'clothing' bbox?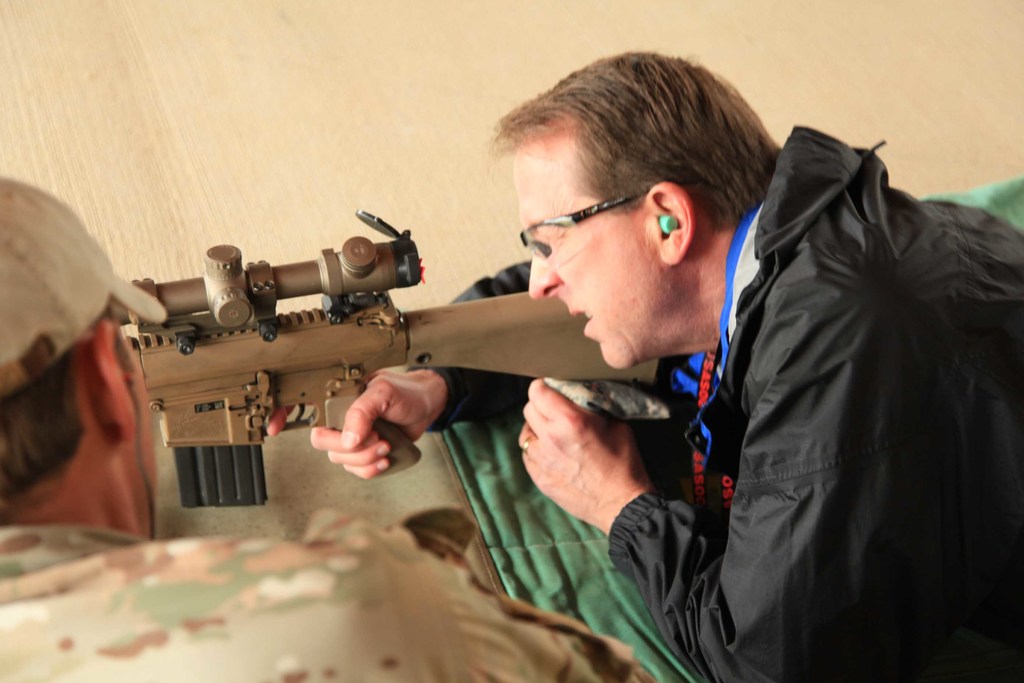
{"left": 0, "top": 502, "right": 652, "bottom": 682}
